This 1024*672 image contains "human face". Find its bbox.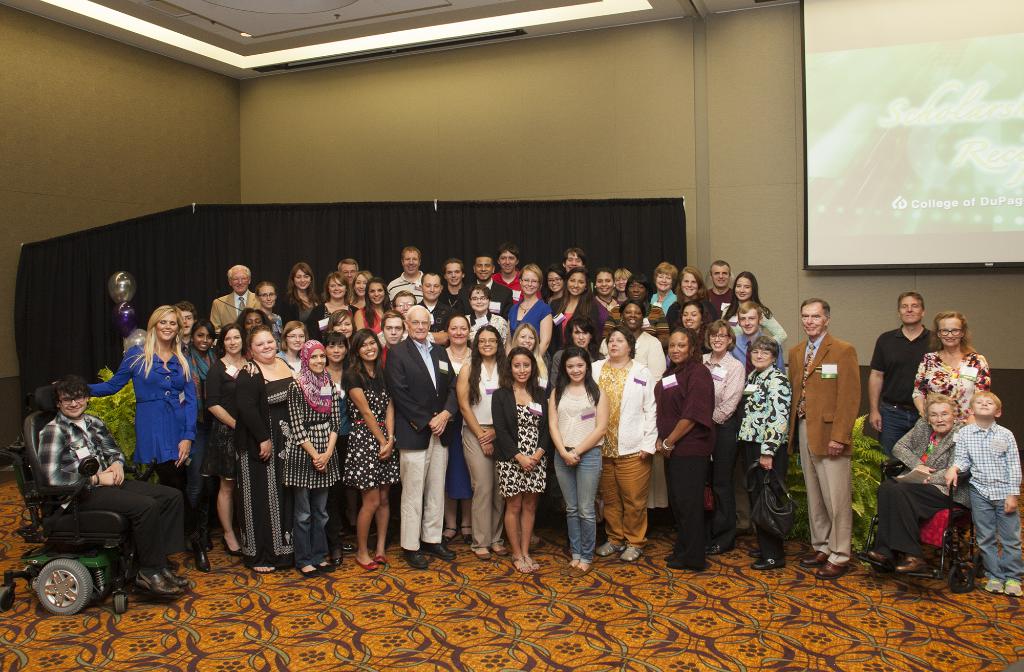
locate(668, 332, 687, 365).
